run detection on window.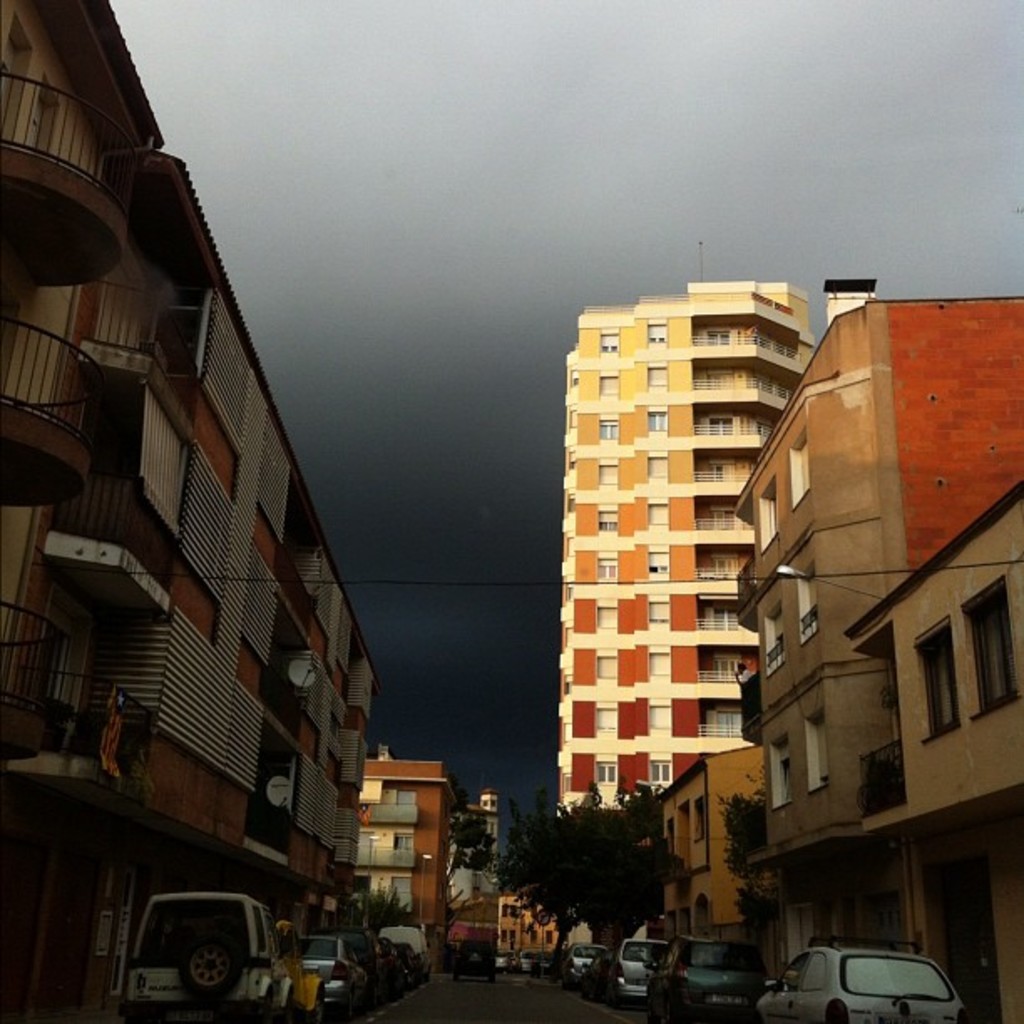
Result: {"x1": 599, "y1": 507, "x2": 621, "y2": 537}.
